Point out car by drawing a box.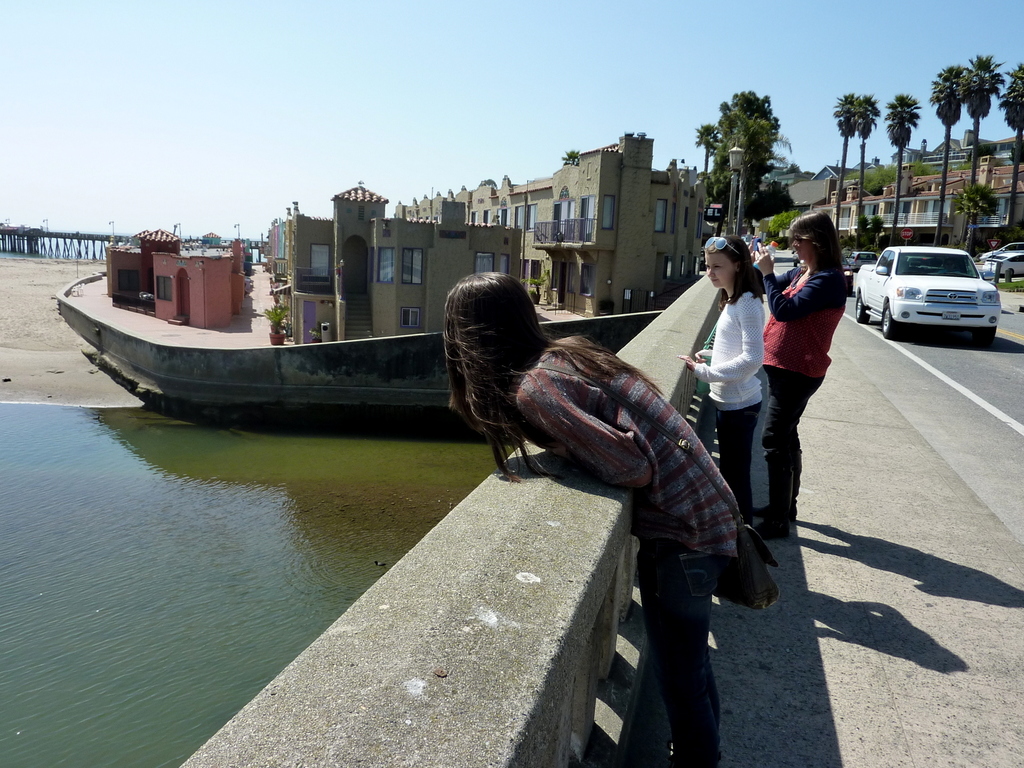
767, 253, 801, 286.
